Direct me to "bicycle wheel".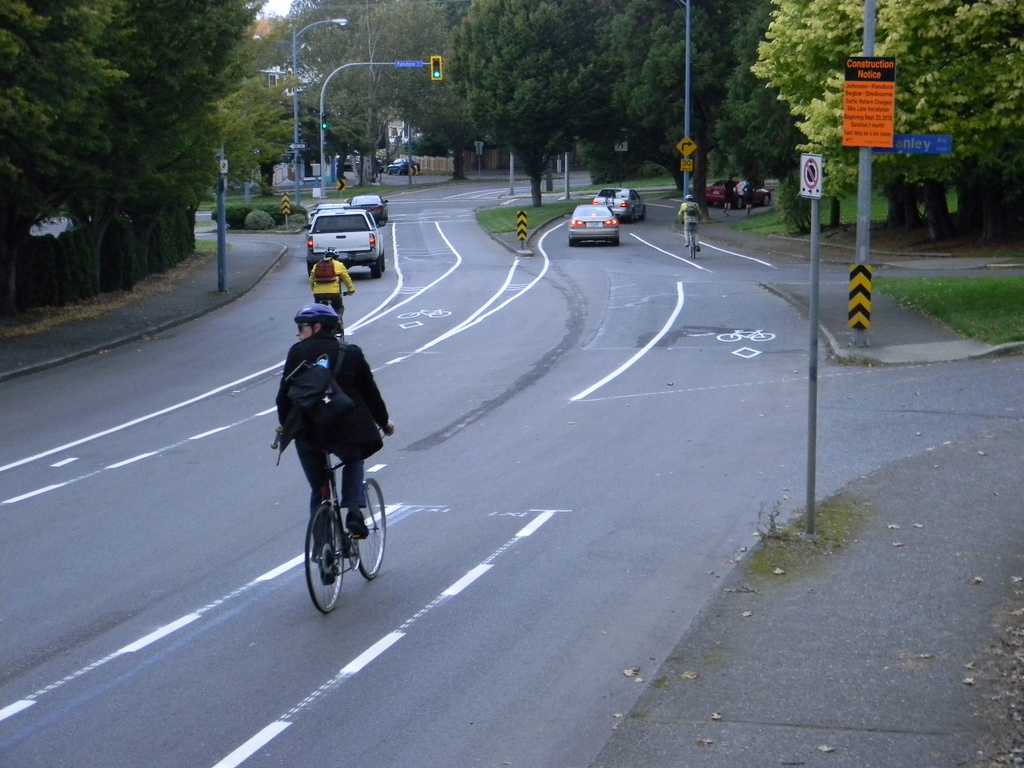
Direction: BBox(353, 478, 386, 581).
